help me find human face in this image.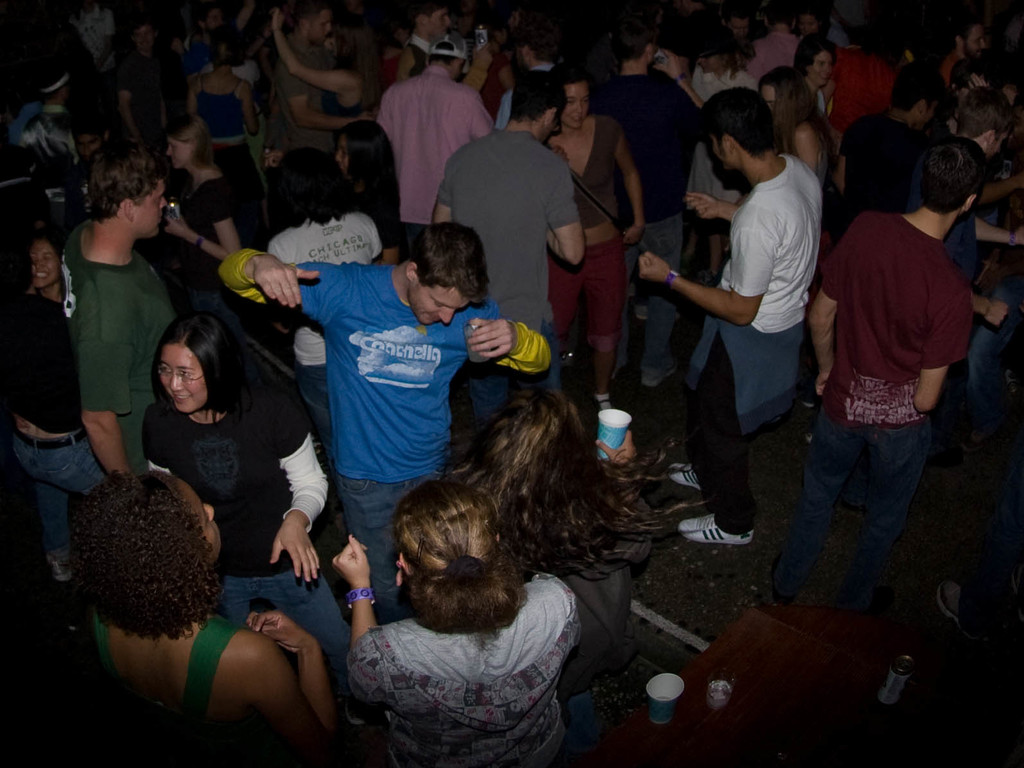
Found it: {"x1": 133, "y1": 175, "x2": 168, "y2": 241}.
